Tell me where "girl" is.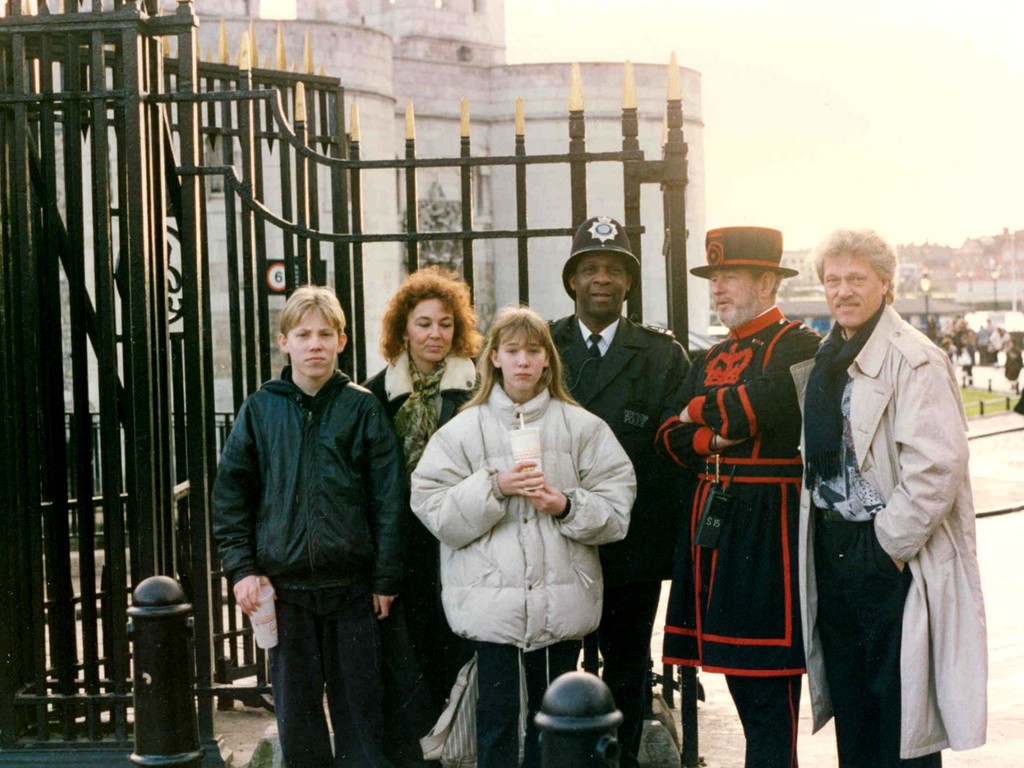
"girl" is at bbox=[410, 307, 638, 767].
